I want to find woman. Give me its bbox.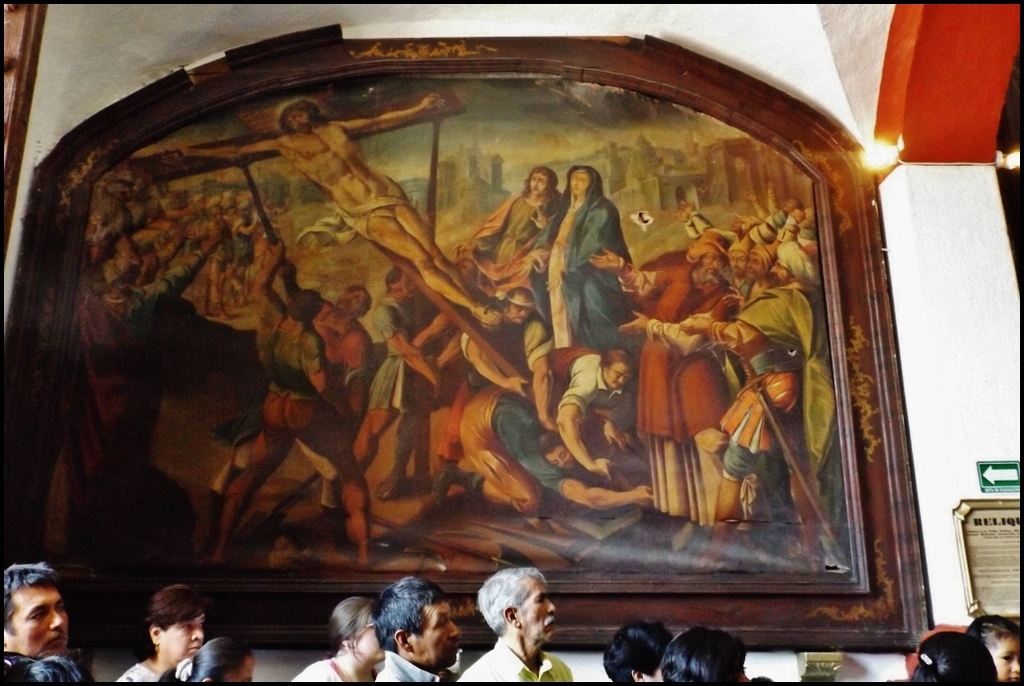
[515,165,637,342].
